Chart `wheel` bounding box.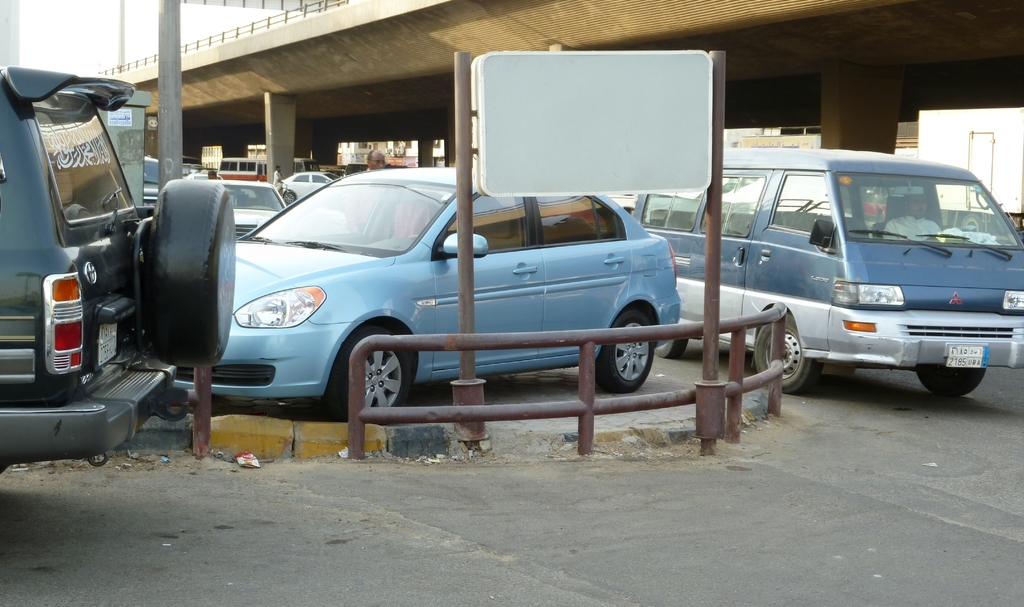
Charted: x1=655, y1=339, x2=687, y2=357.
